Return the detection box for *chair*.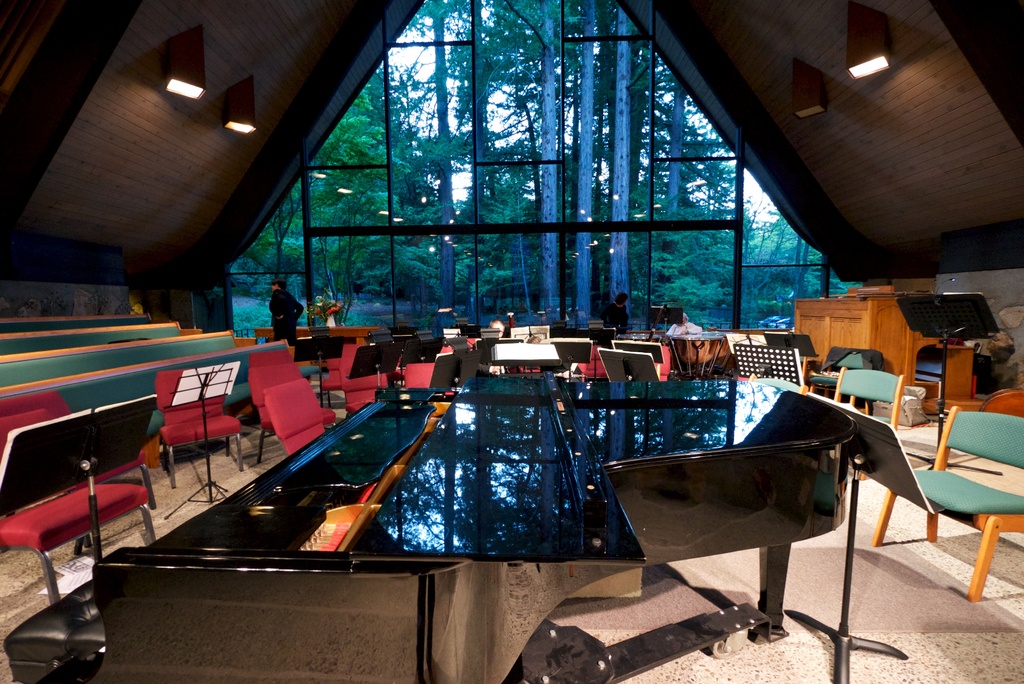
BBox(0, 386, 163, 610).
